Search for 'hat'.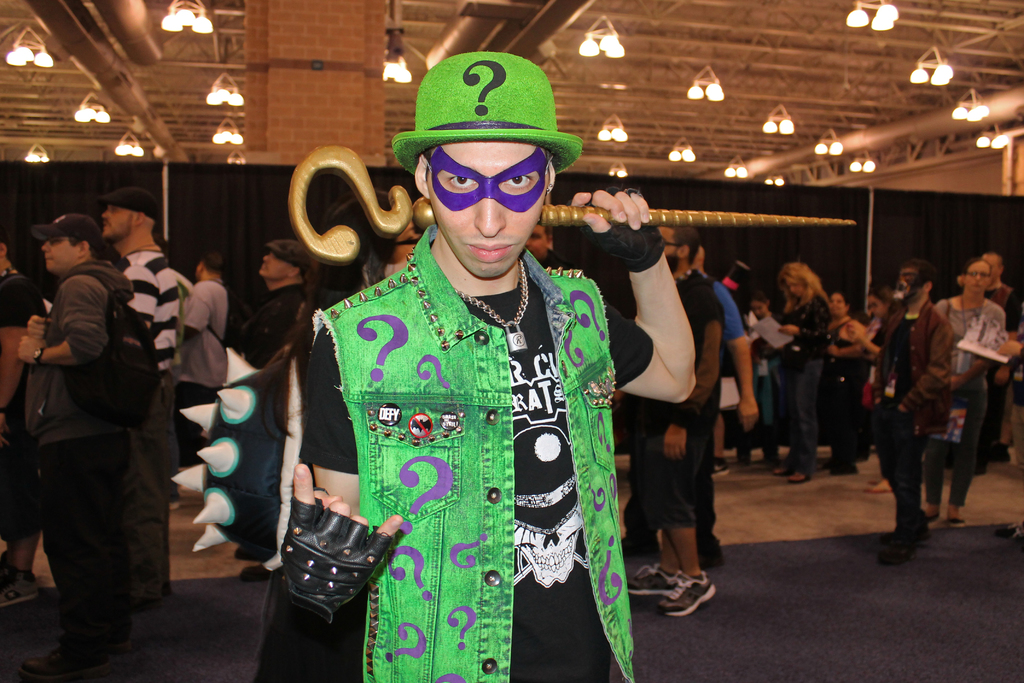
Found at x1=24, y1=211, x2=99, y2=243.
